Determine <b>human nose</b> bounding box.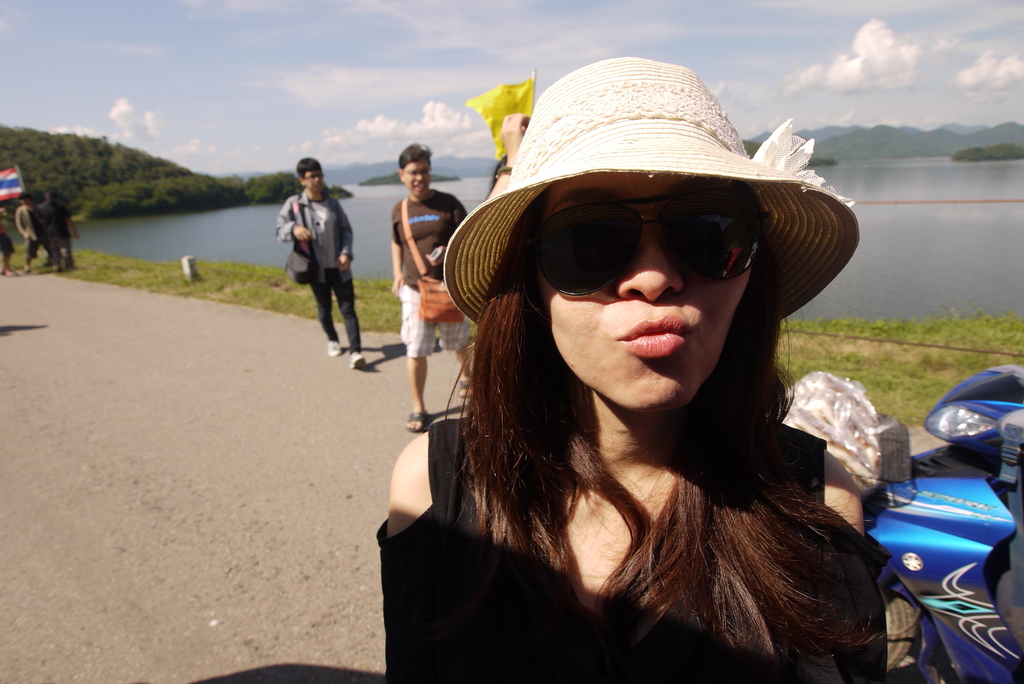
Determined: bbox=(412, 170, 424, 181).
